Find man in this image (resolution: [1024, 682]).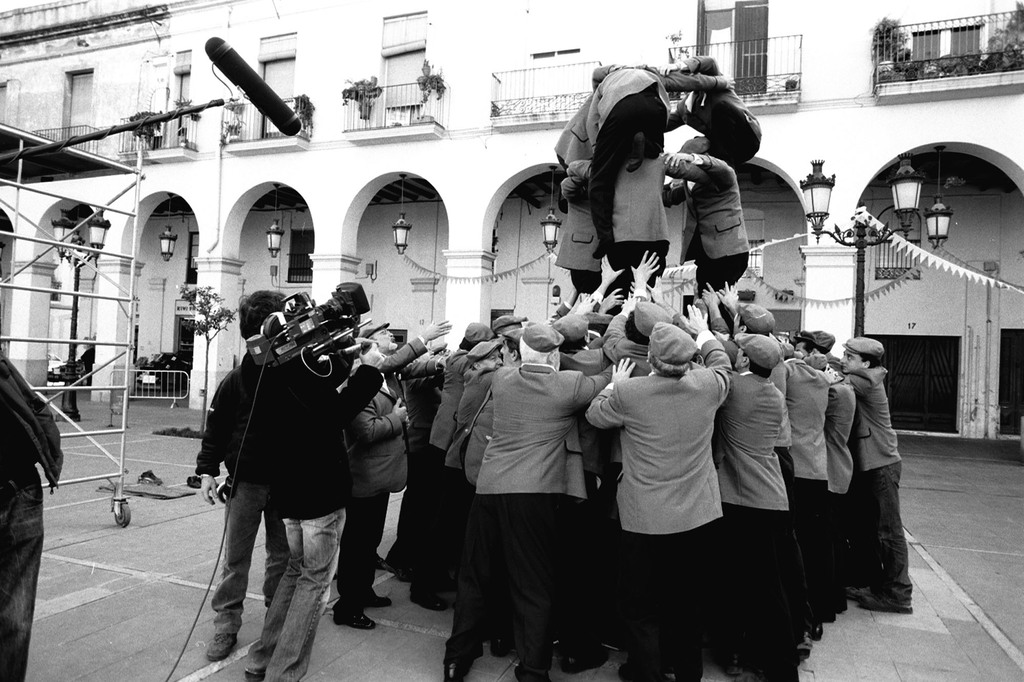
rect(440, 296, 610, 672).
